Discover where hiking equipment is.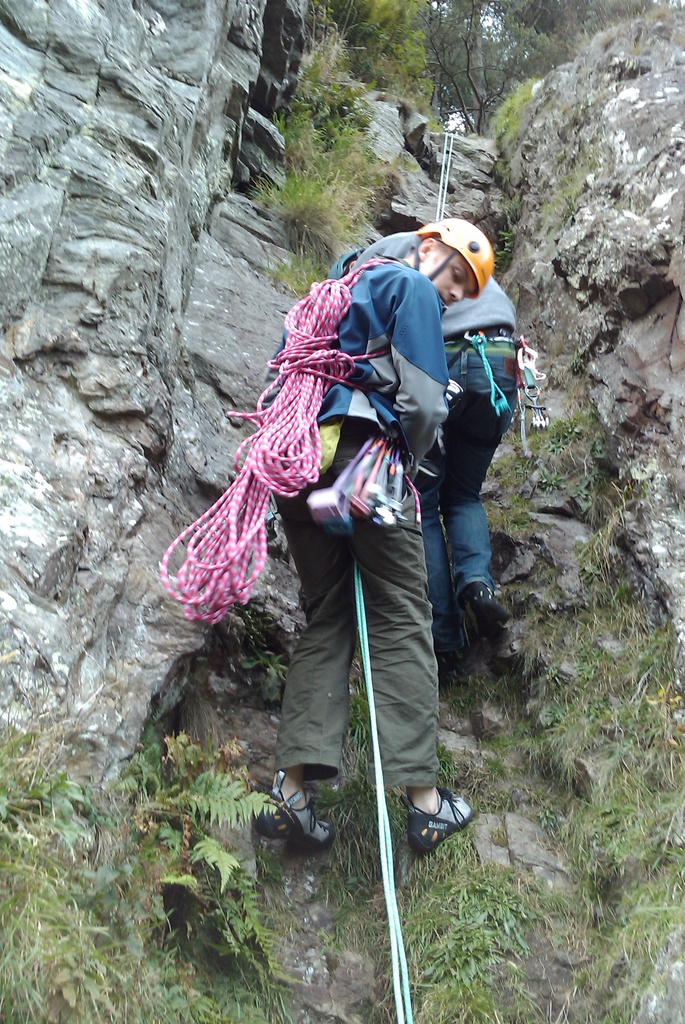
Discovered at <box>415,213,497,300</box>.
